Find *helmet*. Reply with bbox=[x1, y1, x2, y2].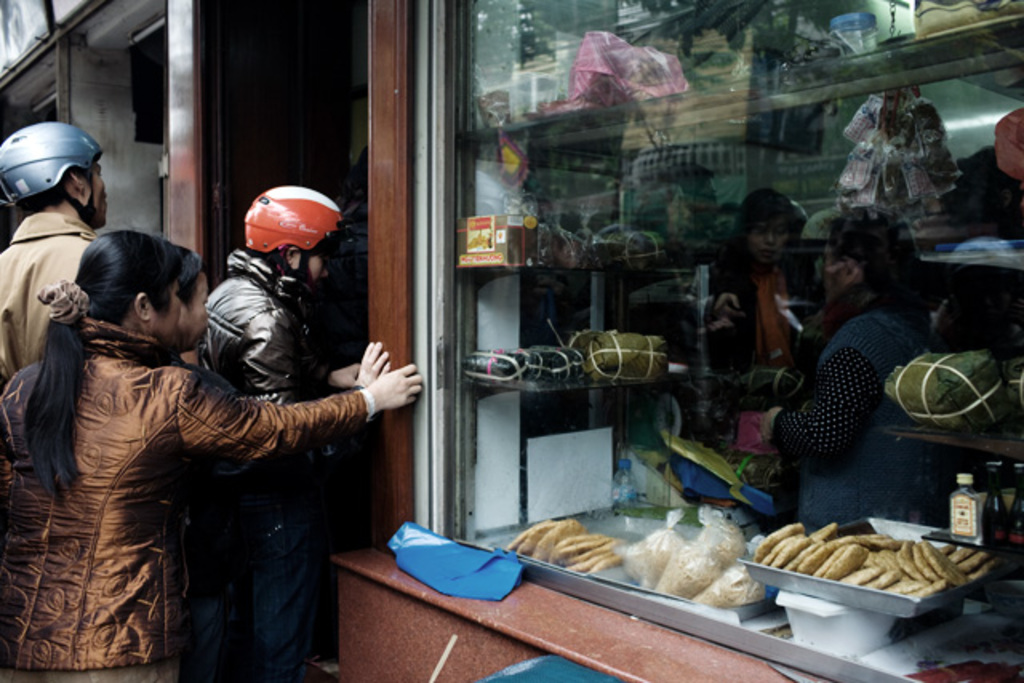
bbox=[0, 122, 117, 235].
